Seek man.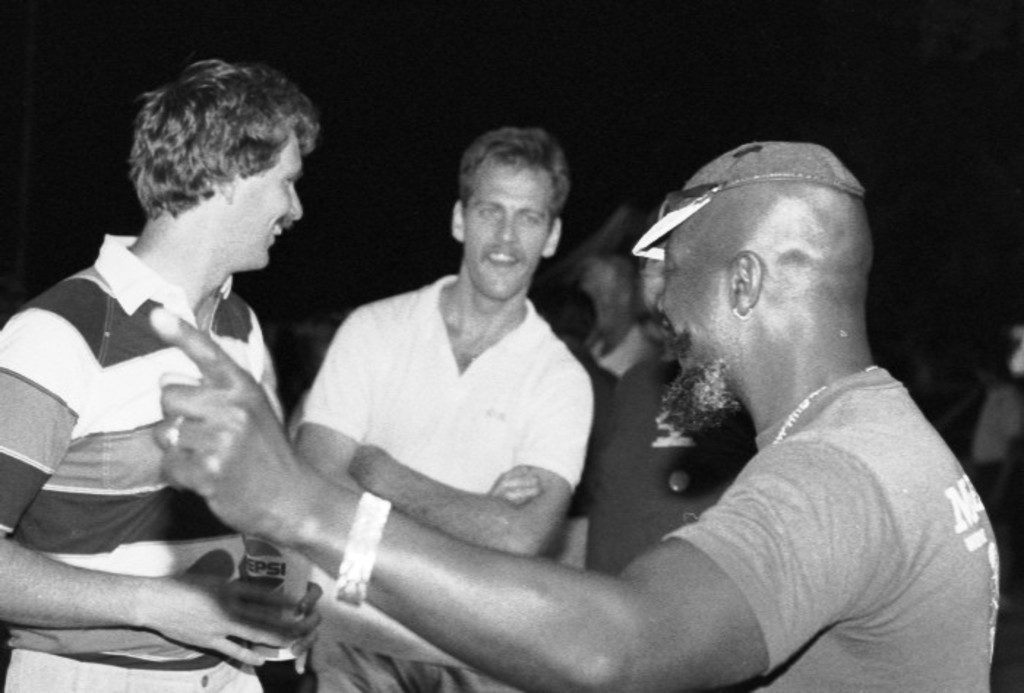
locate(148, 137, 1002, 692).
